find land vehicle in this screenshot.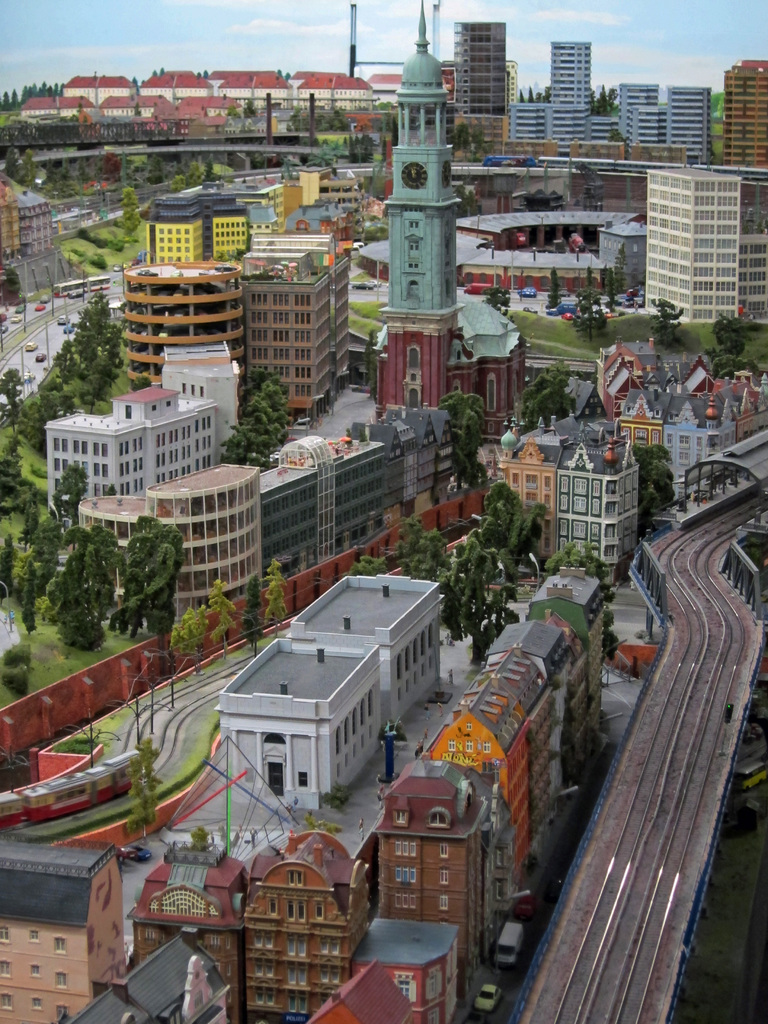
The bounding box for land vehicle is <box>0,310,9,323</box>.
